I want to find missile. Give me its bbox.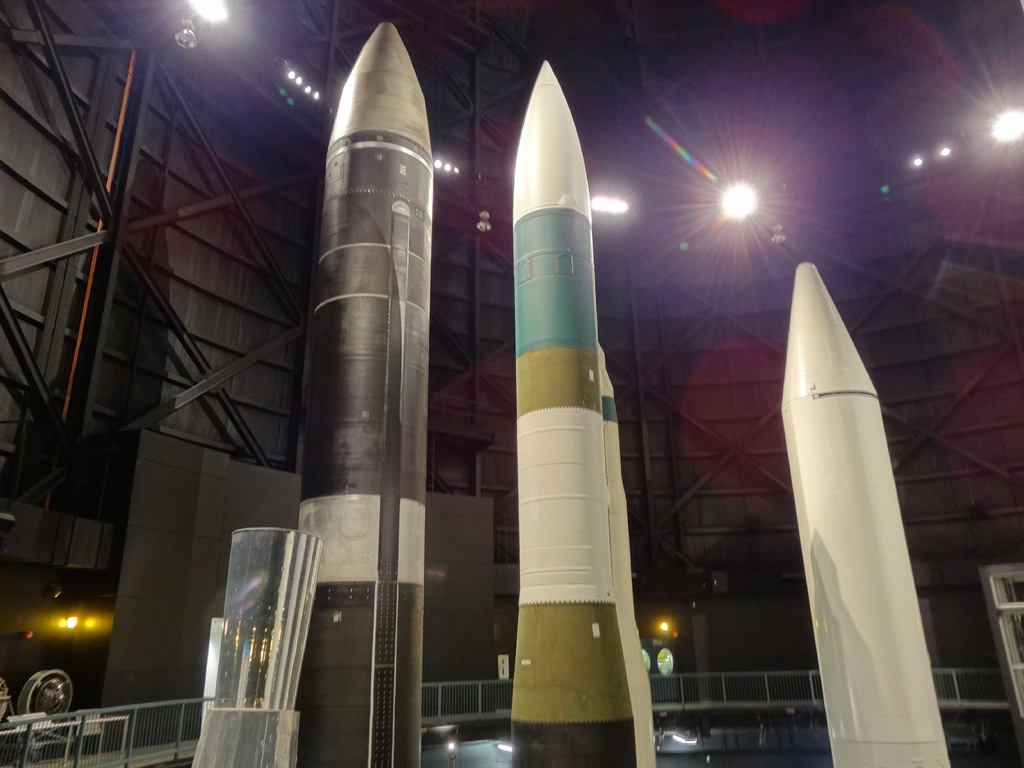
[x1=510, y1=86, x2=662, y2=767].
